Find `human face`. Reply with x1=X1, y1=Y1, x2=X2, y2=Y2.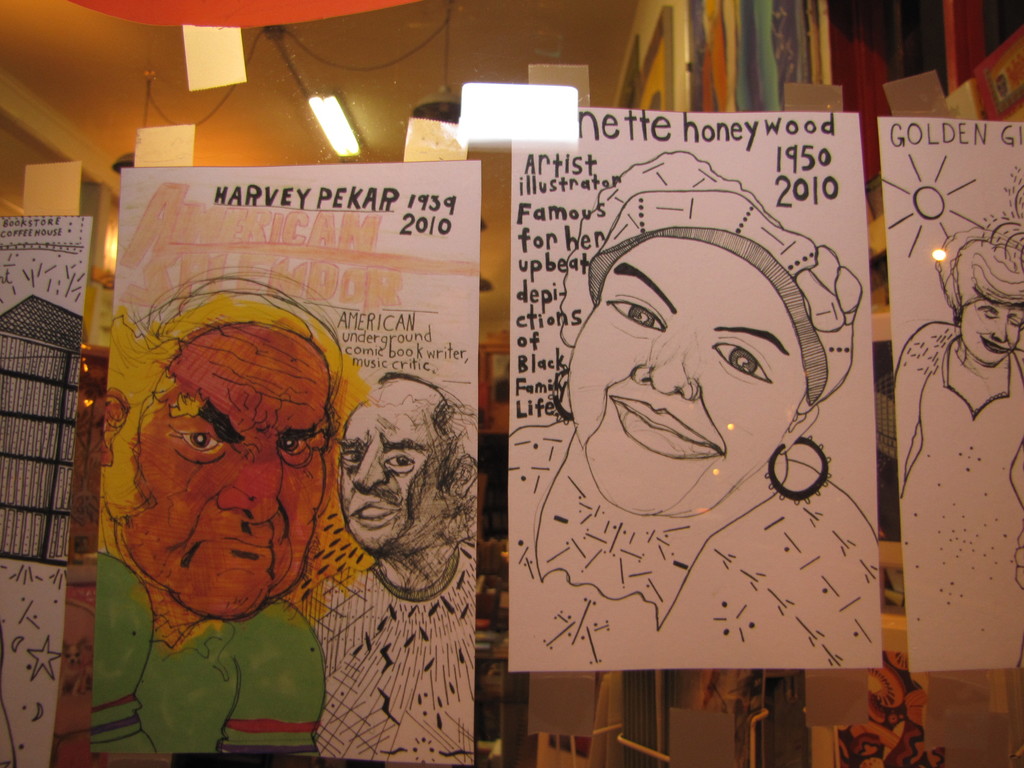
x1=339, y1=395, x2=440, y2=556.
